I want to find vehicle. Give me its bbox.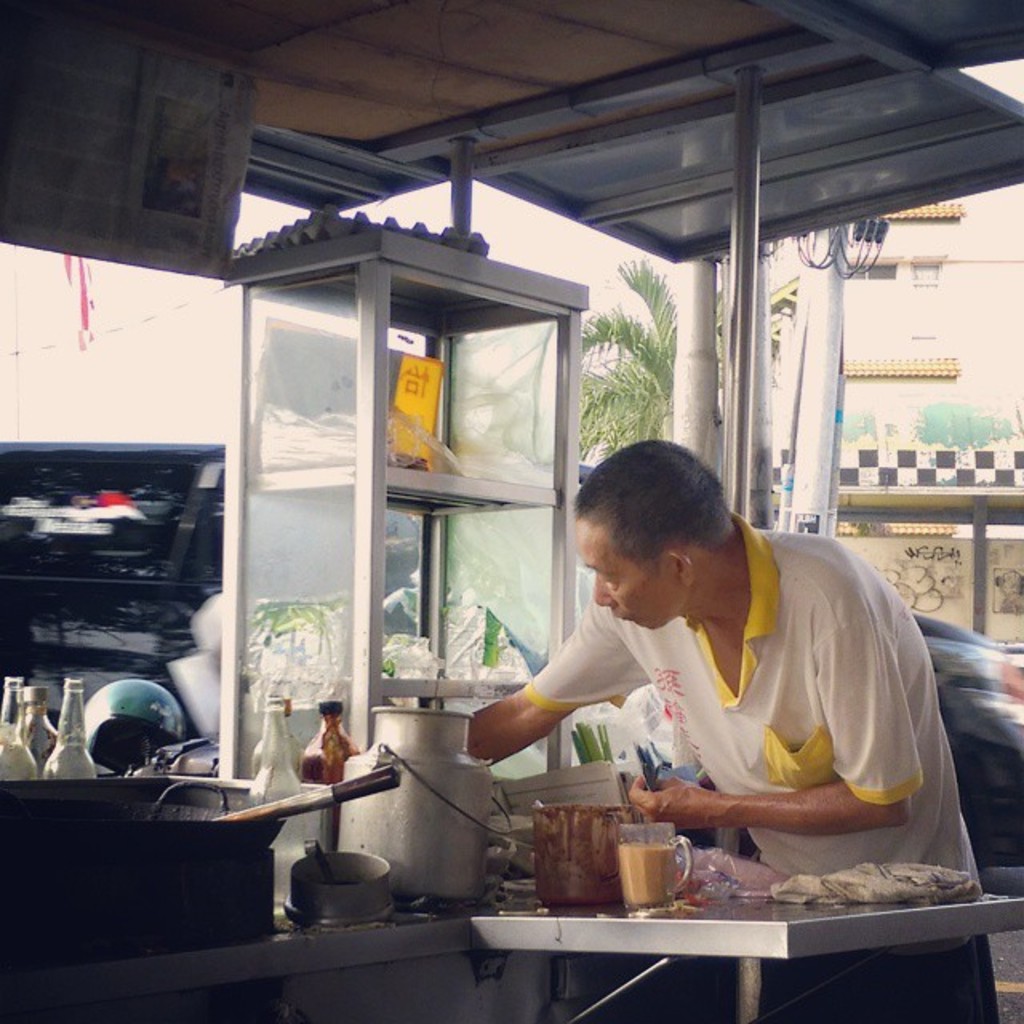
0/440/224/754.
